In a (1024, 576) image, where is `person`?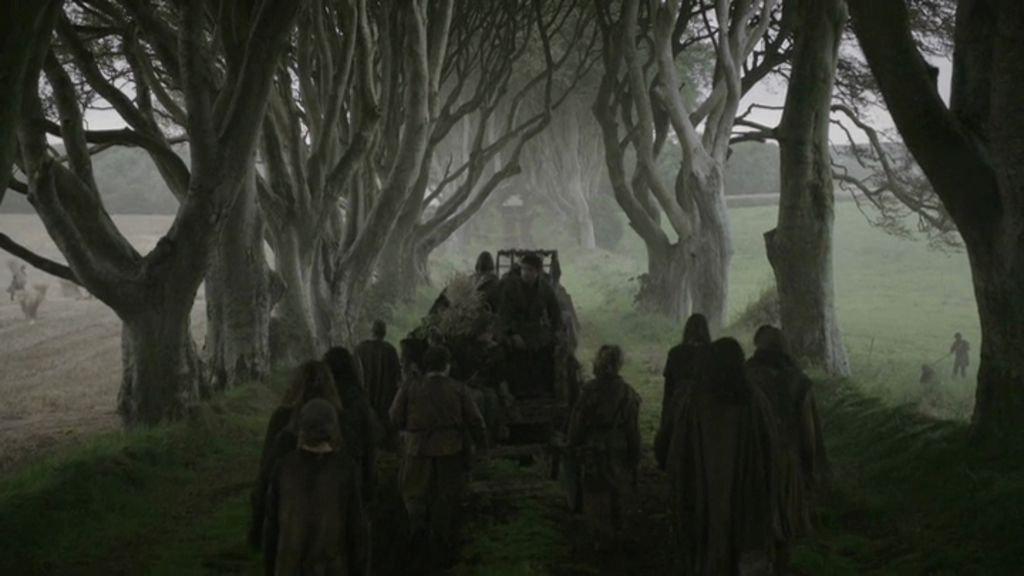
<region>947, 330, 970, 381</region>.
